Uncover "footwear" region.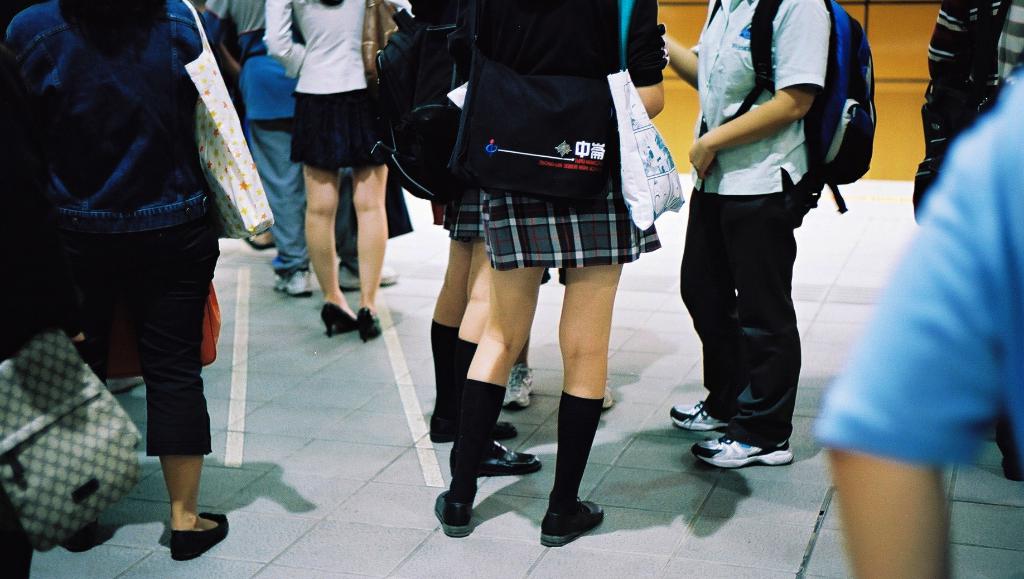
Uncovered: bbox(690, 436, 796, 468).
